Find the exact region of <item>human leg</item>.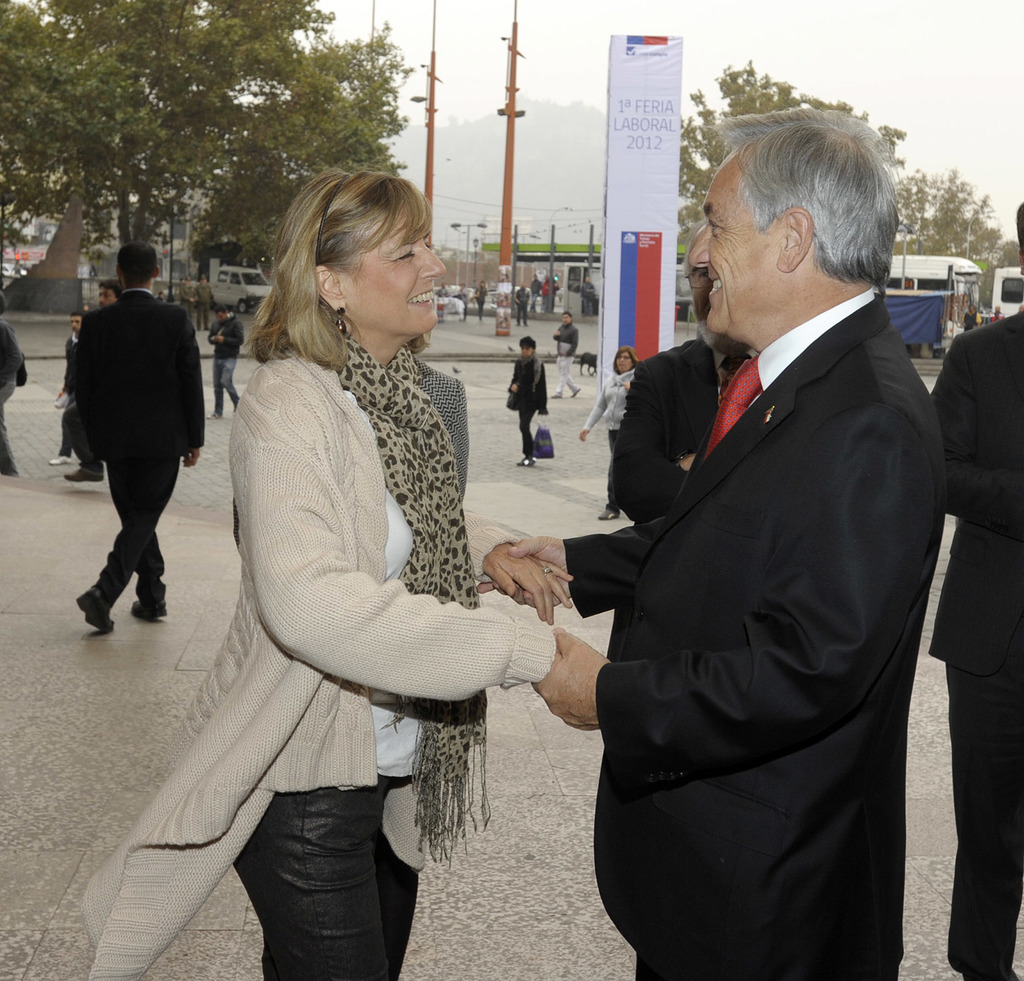
Exact region: l=217, t=358, r=246, b=401.
